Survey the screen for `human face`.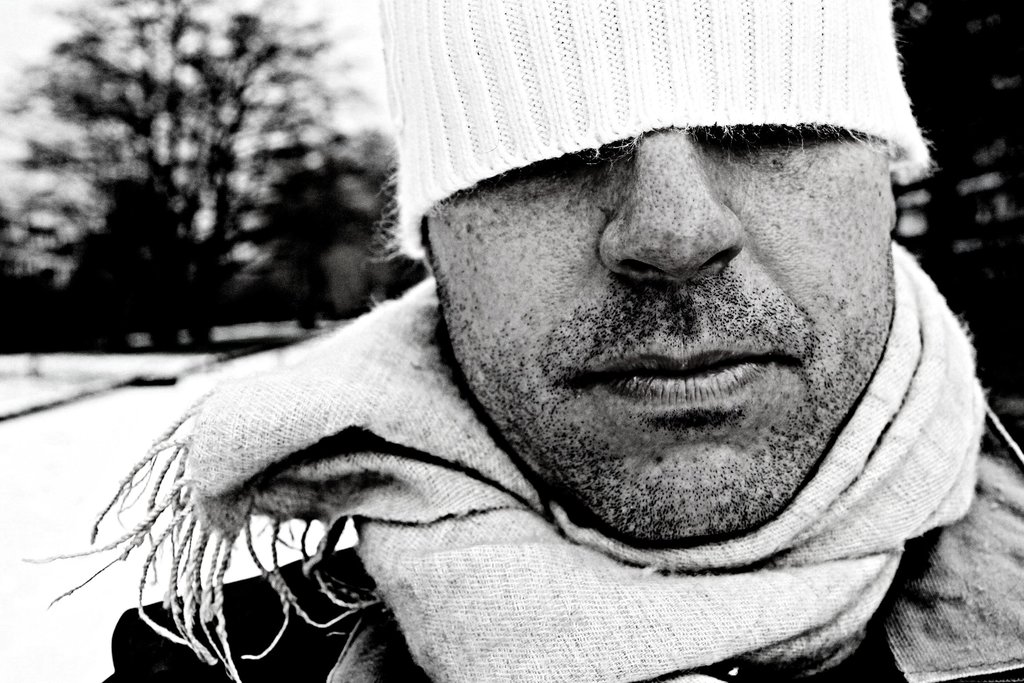
Survey found: {"left": 424, "top": 124, "right": 892, "bottom": 537}.
